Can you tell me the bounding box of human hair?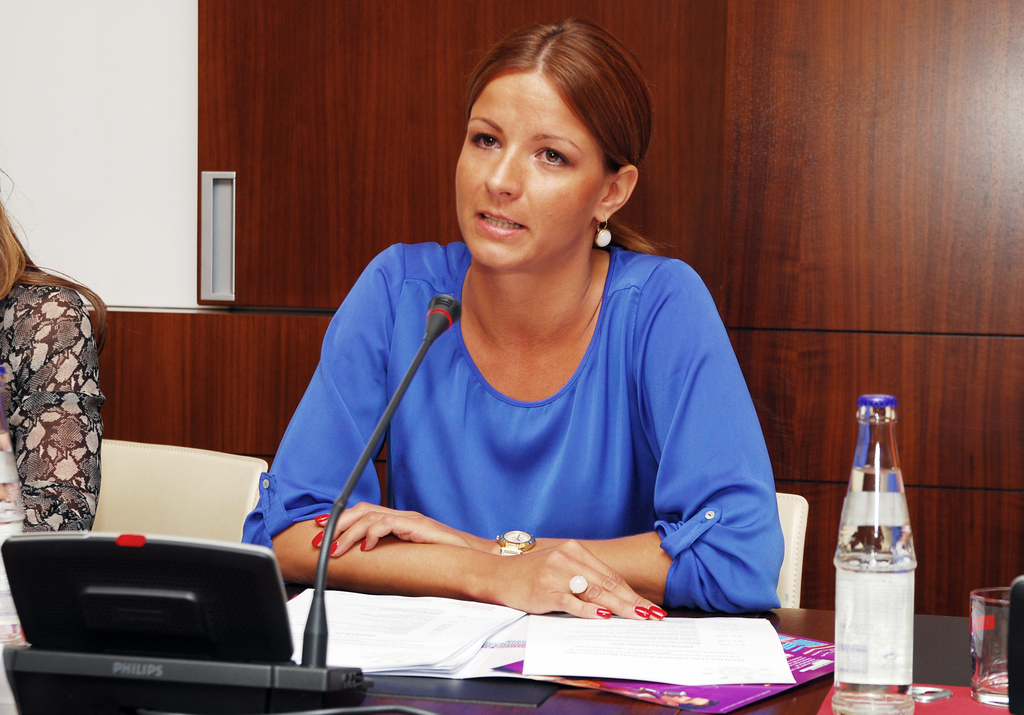
rect(0, 165, 108, 357).
